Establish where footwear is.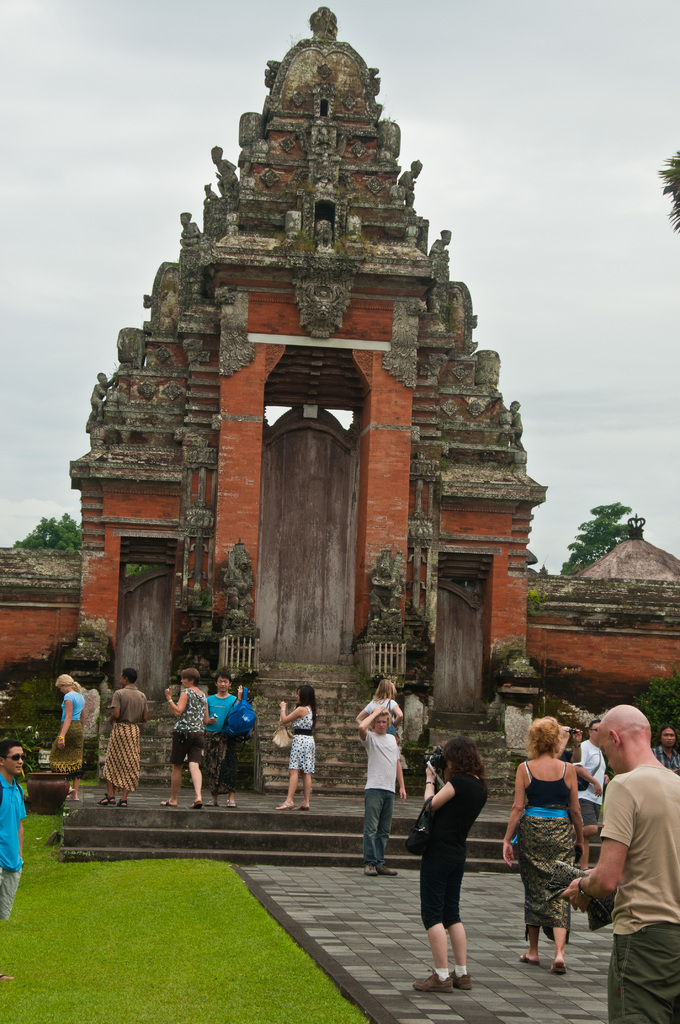
Established at <region>521, 956, 543, 965</region>.
